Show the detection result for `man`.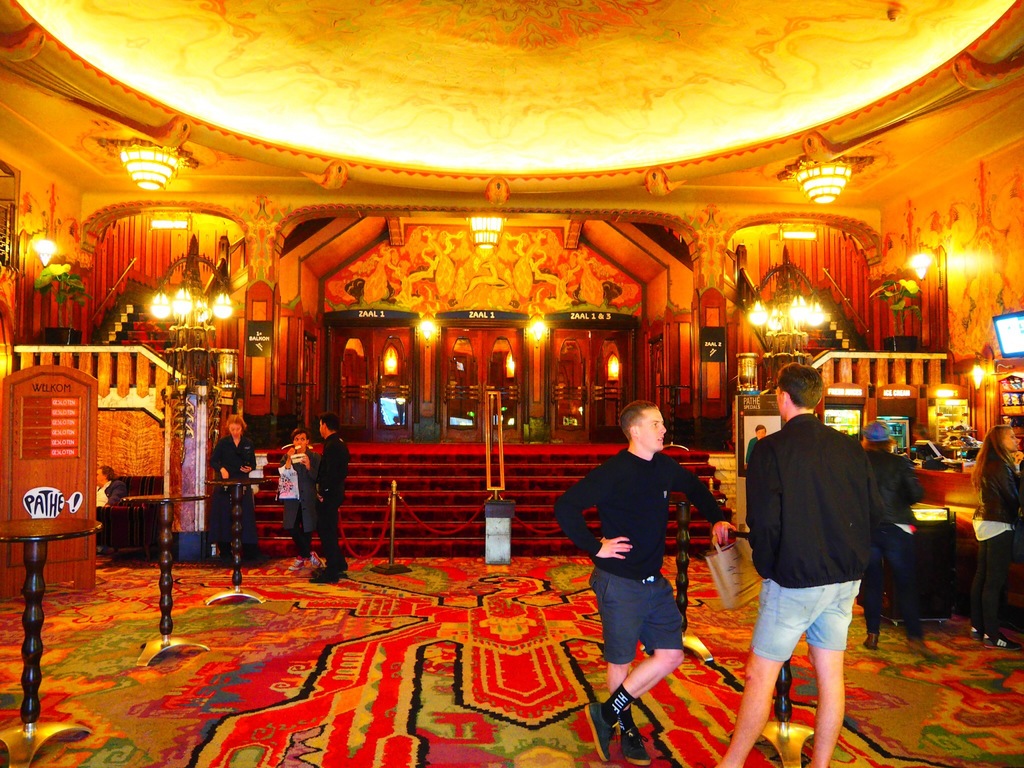
(743, 423, 769, 467).
